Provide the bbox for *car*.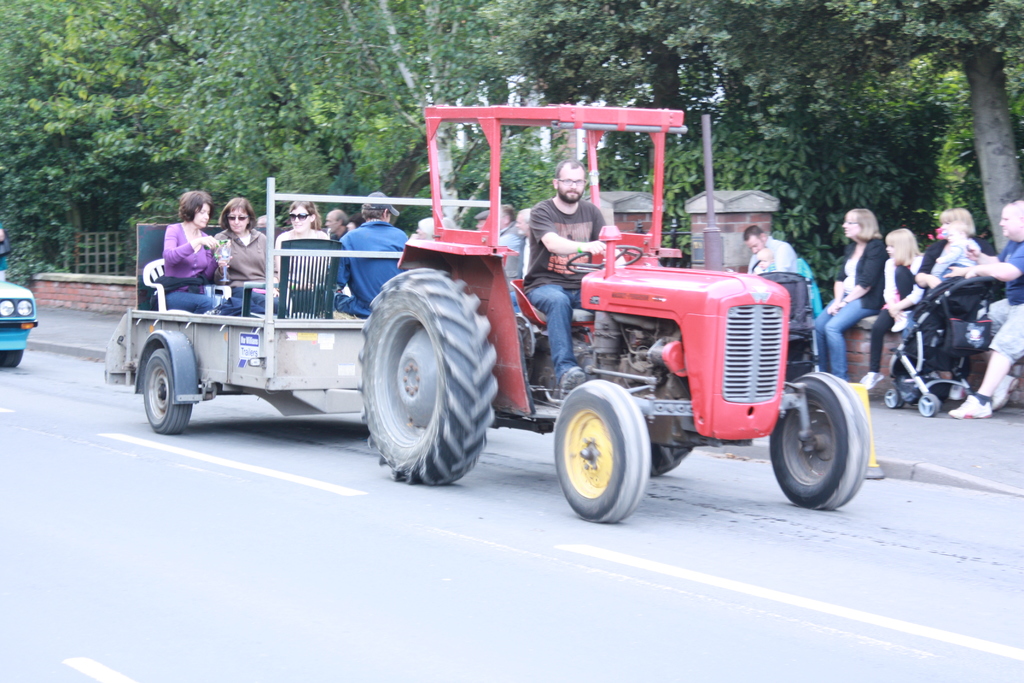
bbox(0, 276, 38, 368).
